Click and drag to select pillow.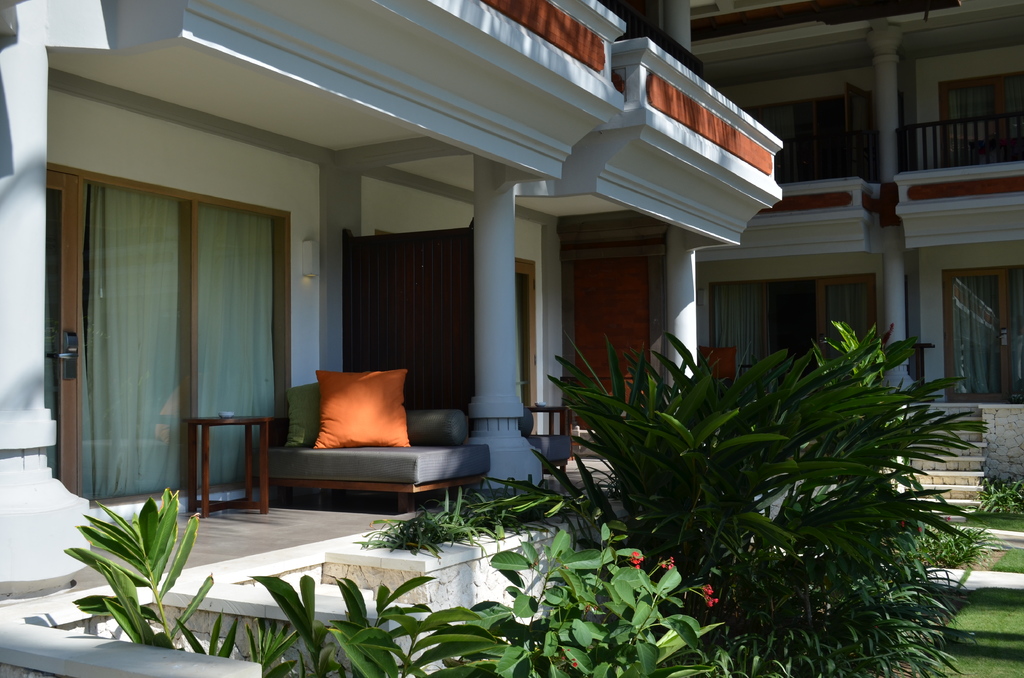
Selection: rect(308, 368, 423, 455).
